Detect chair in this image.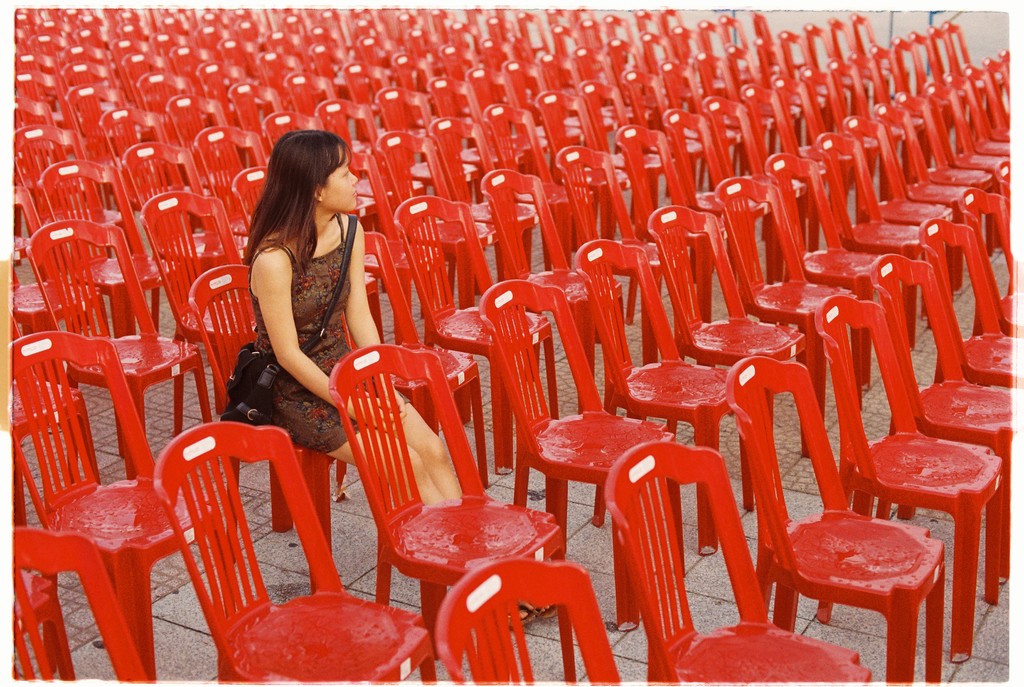
Detection: locate(715, 178, 872, 428).
